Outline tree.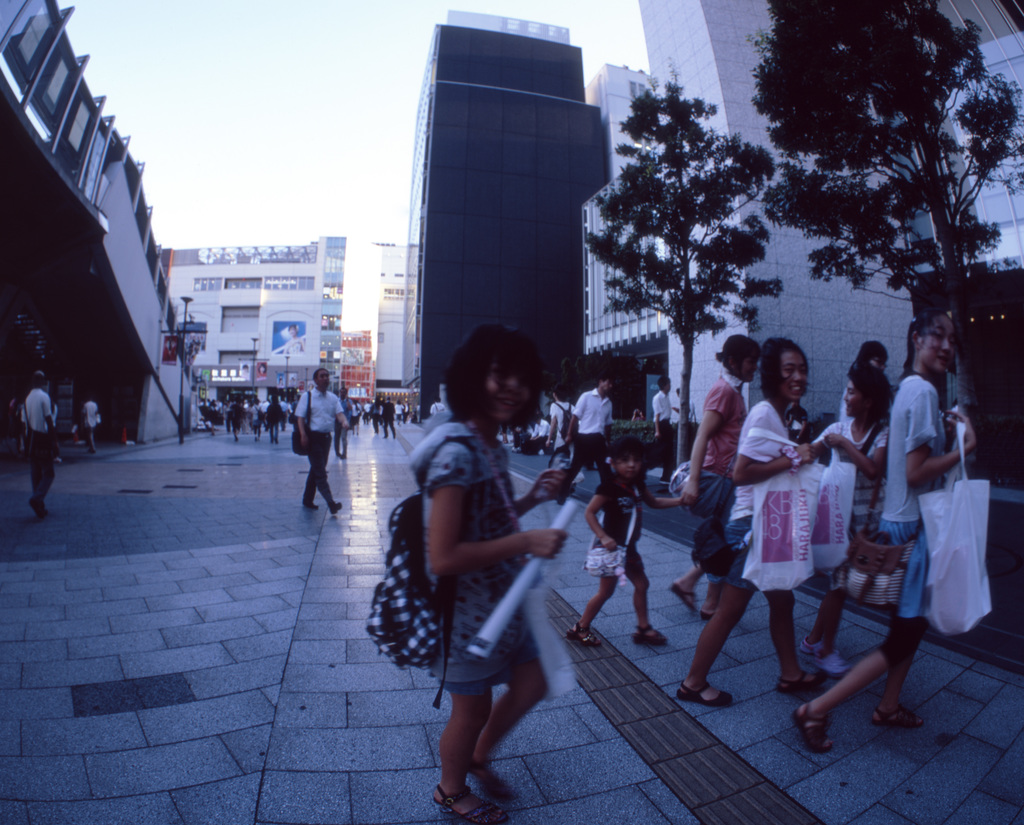
Outline: {"left": 596, "top": 77, "right": 791, "bottom": 392}.
